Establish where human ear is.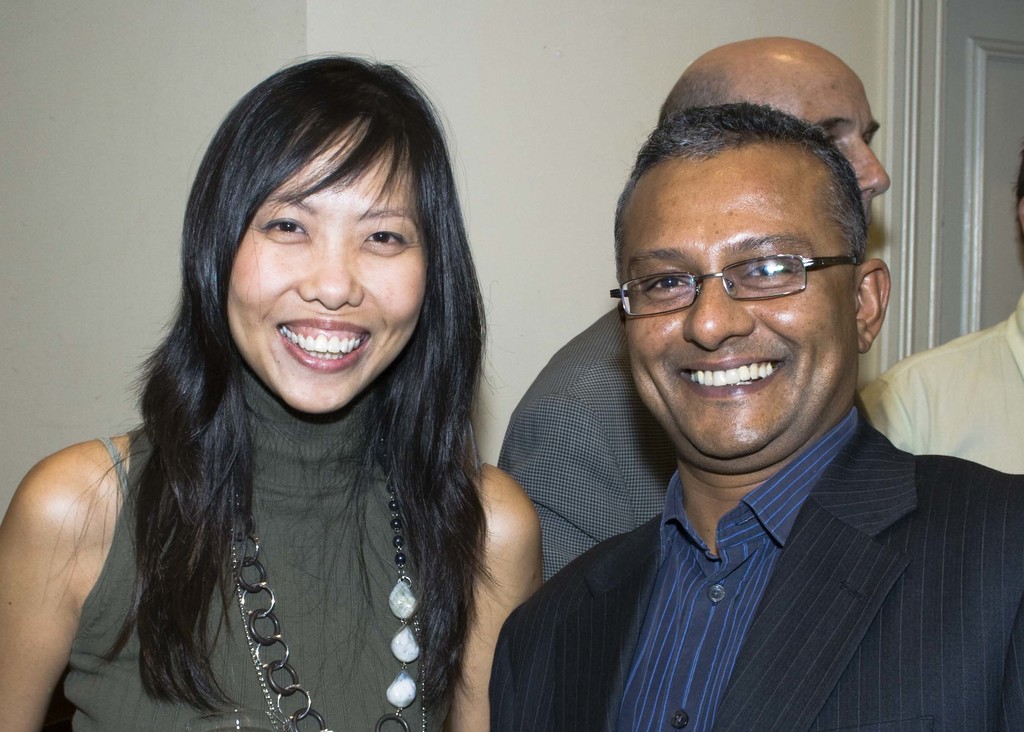
Established at x1=856, y1=258, x2=893, y2=355.
